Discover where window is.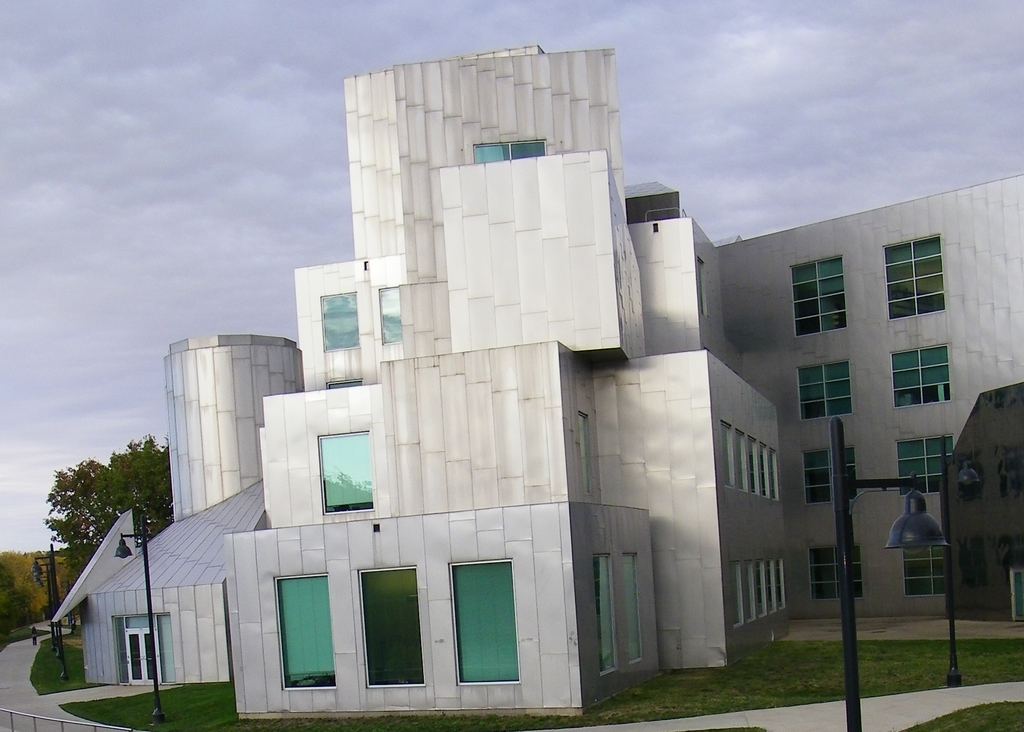
Discovered at x1=888, y1=345, x2=952, y2=408.
